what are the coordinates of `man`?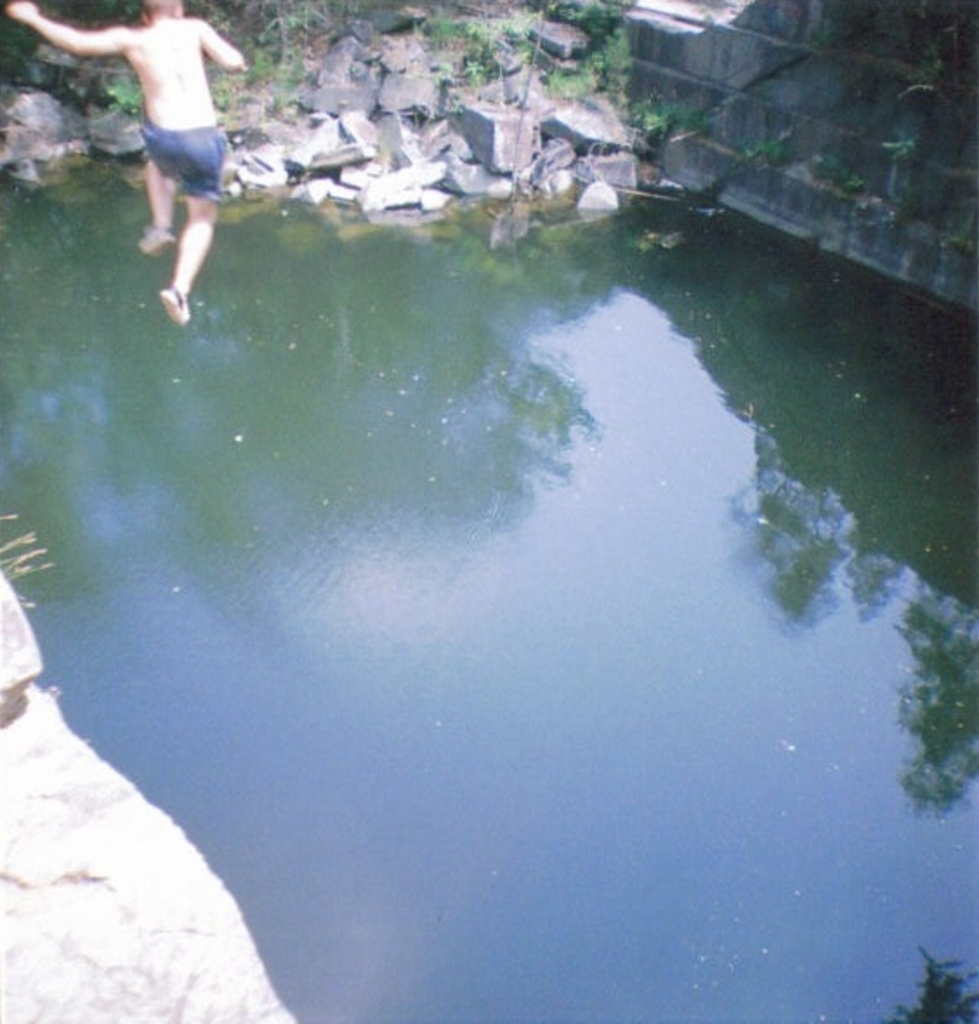
{"left": 45, "top": 0, "right": 255, "bottom": 321}.
